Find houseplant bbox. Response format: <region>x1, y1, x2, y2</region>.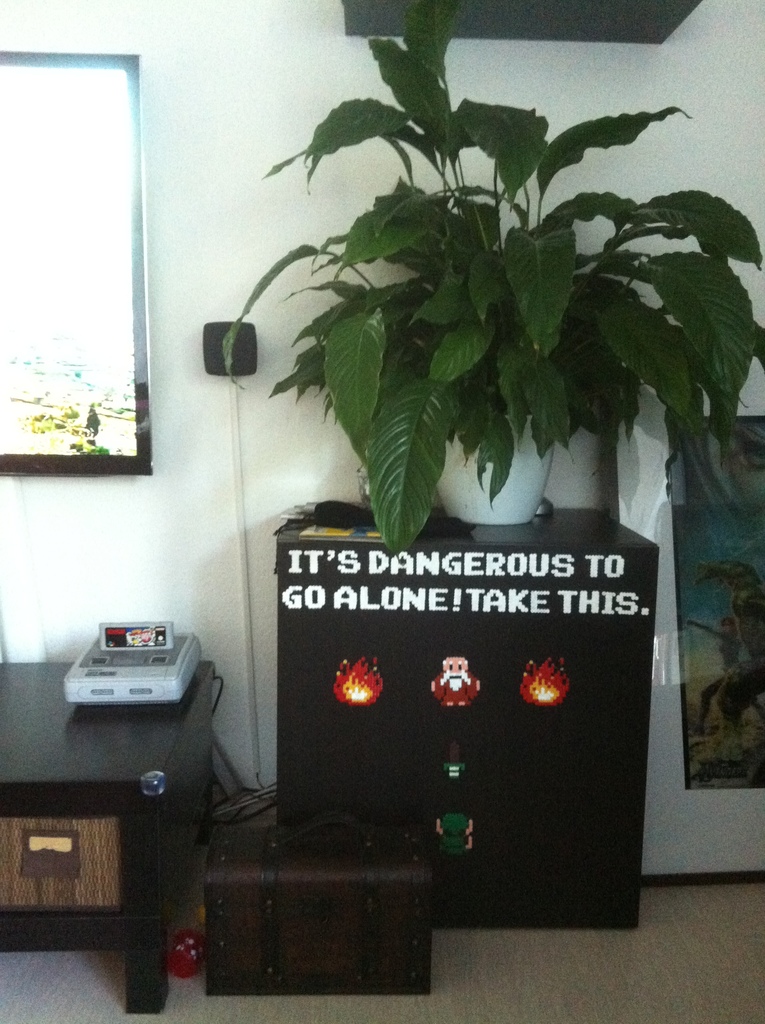
<region>223, 0, 749, 554</region>.
